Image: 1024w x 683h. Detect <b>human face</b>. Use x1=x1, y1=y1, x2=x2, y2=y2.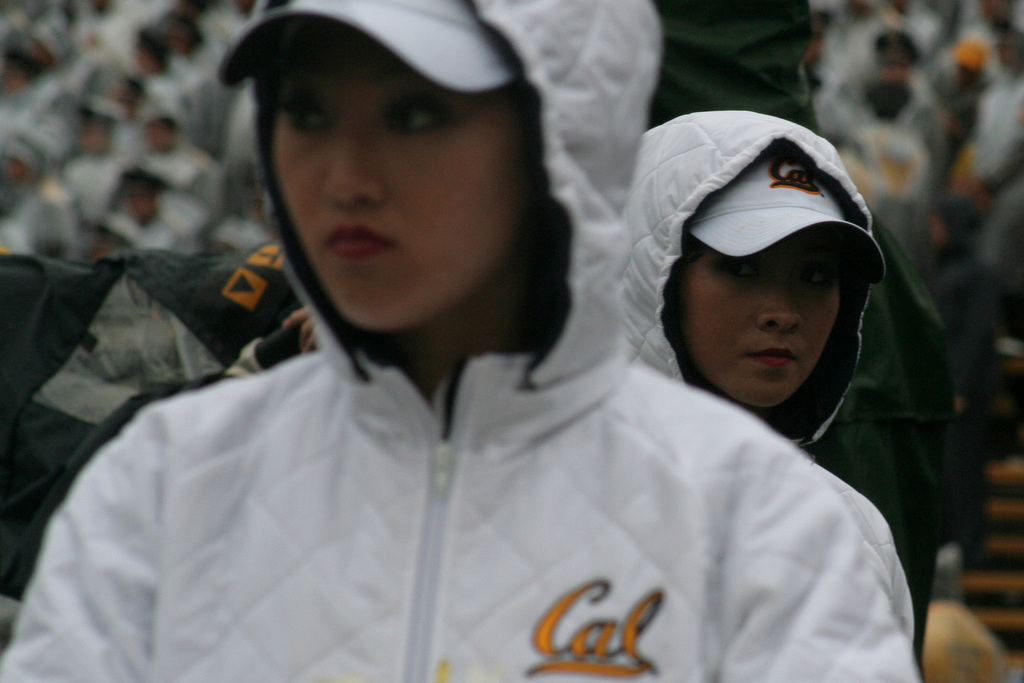
x1=271, y1=40, x2=536, y2=331.
